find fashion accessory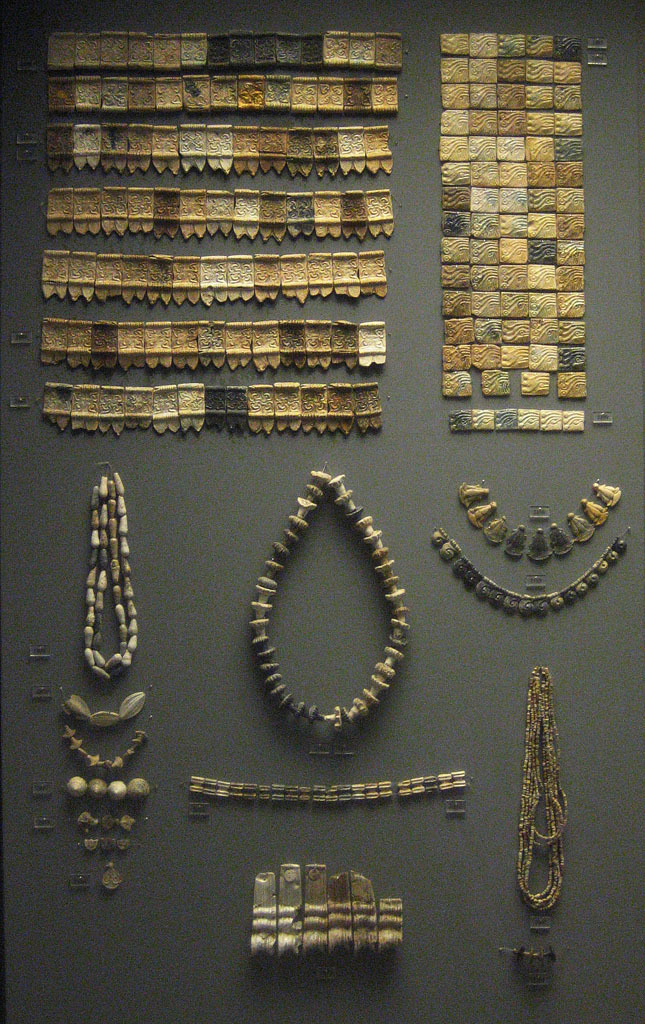
bbox=[503, 950, 556, 975]
